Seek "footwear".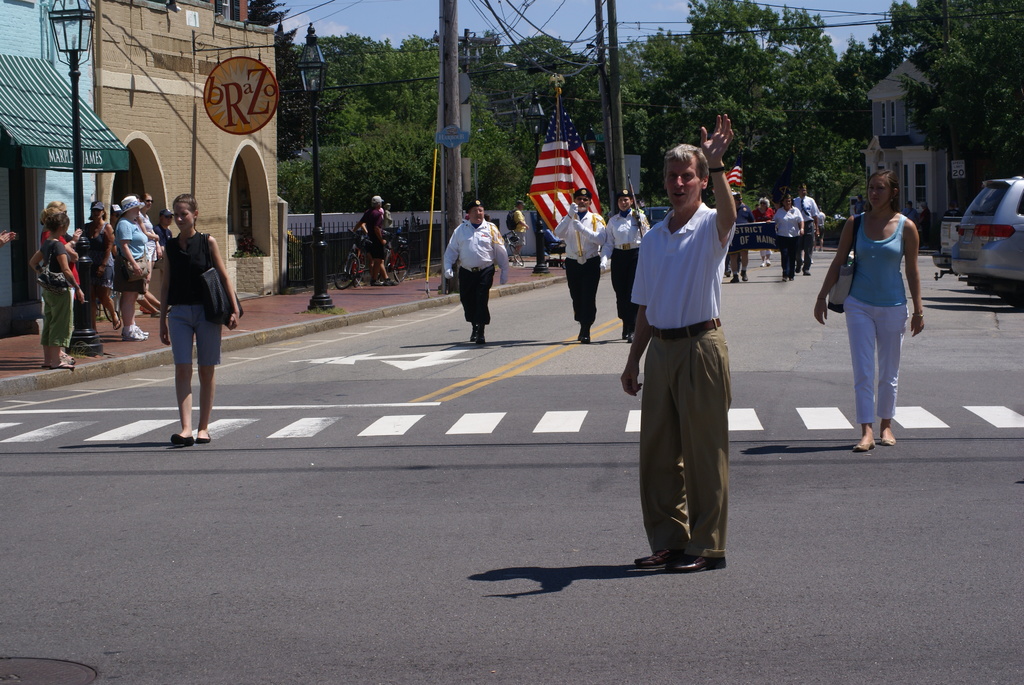
Rect(740, 269, 749, 285).
